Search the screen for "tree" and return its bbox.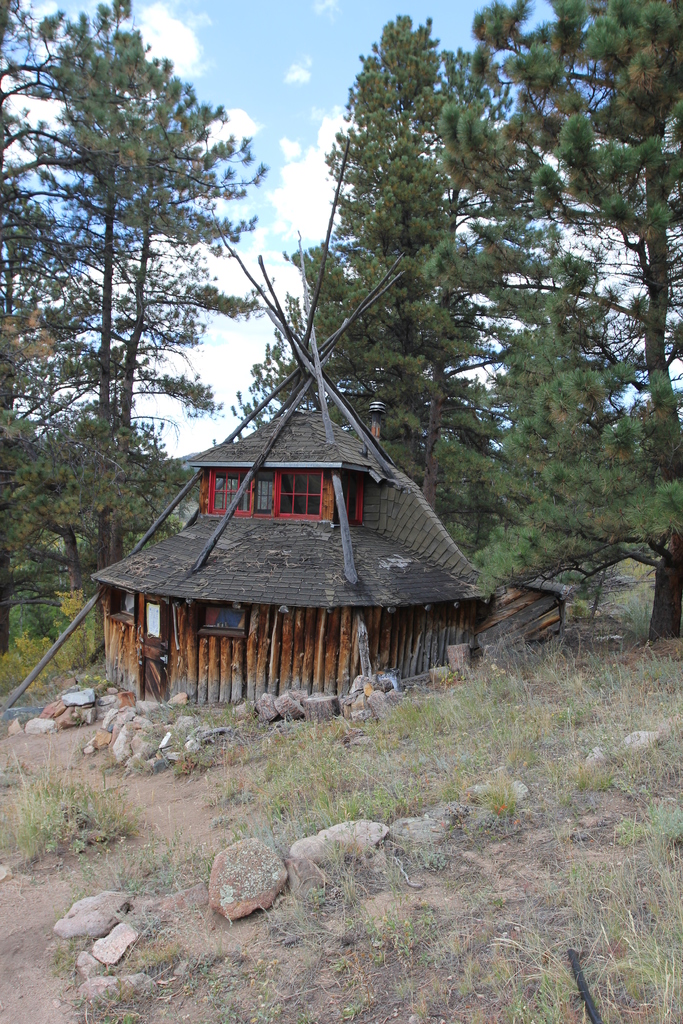
Found: (439,1,682,637).
